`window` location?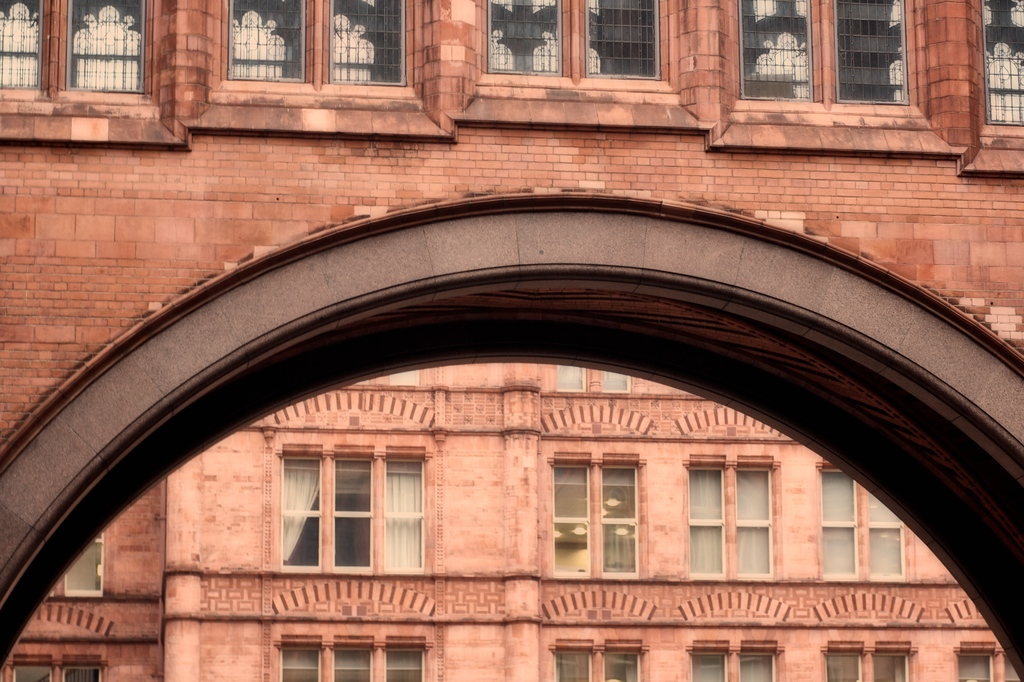
955:643:1023:681
